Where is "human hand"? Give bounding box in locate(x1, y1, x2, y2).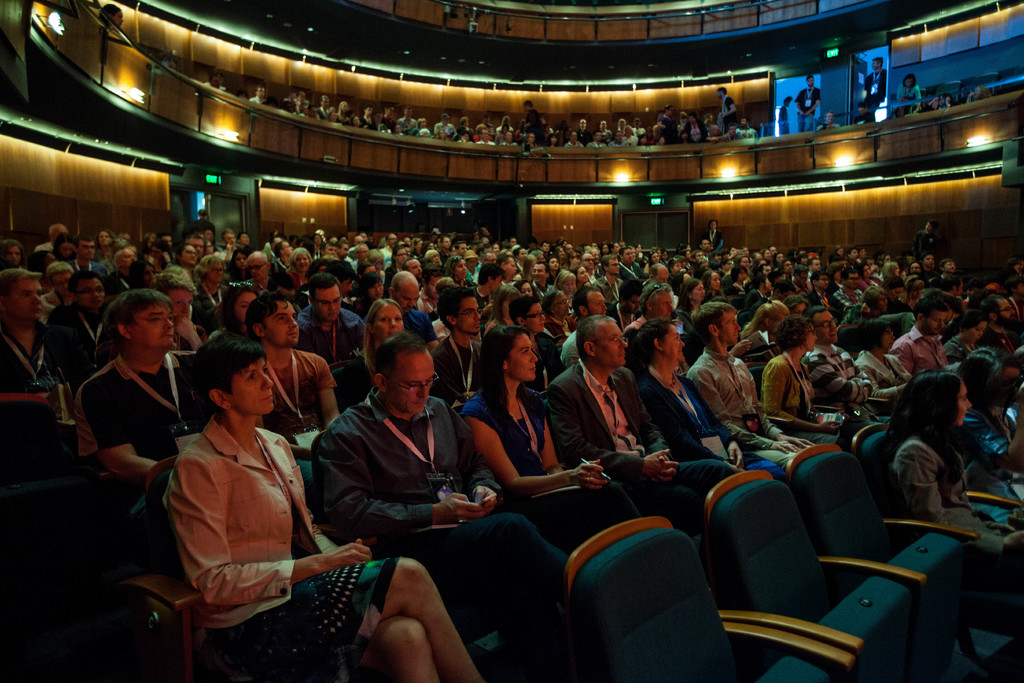
locate(644, 455, 678, 482).
